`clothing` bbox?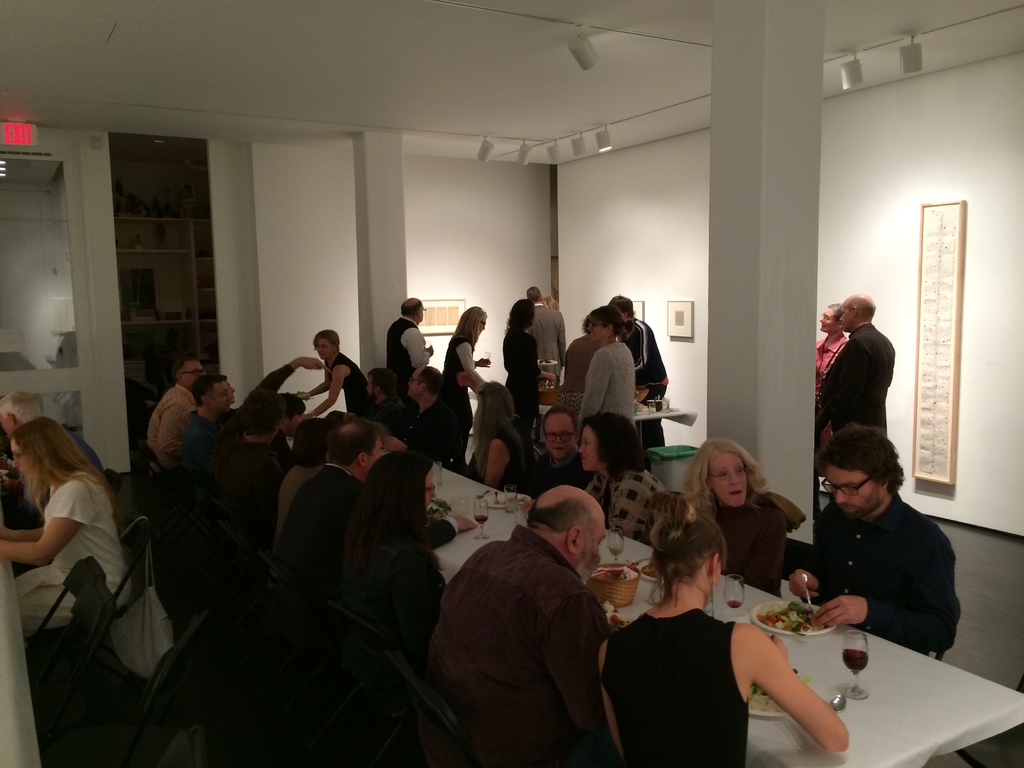
467,419,508,481
